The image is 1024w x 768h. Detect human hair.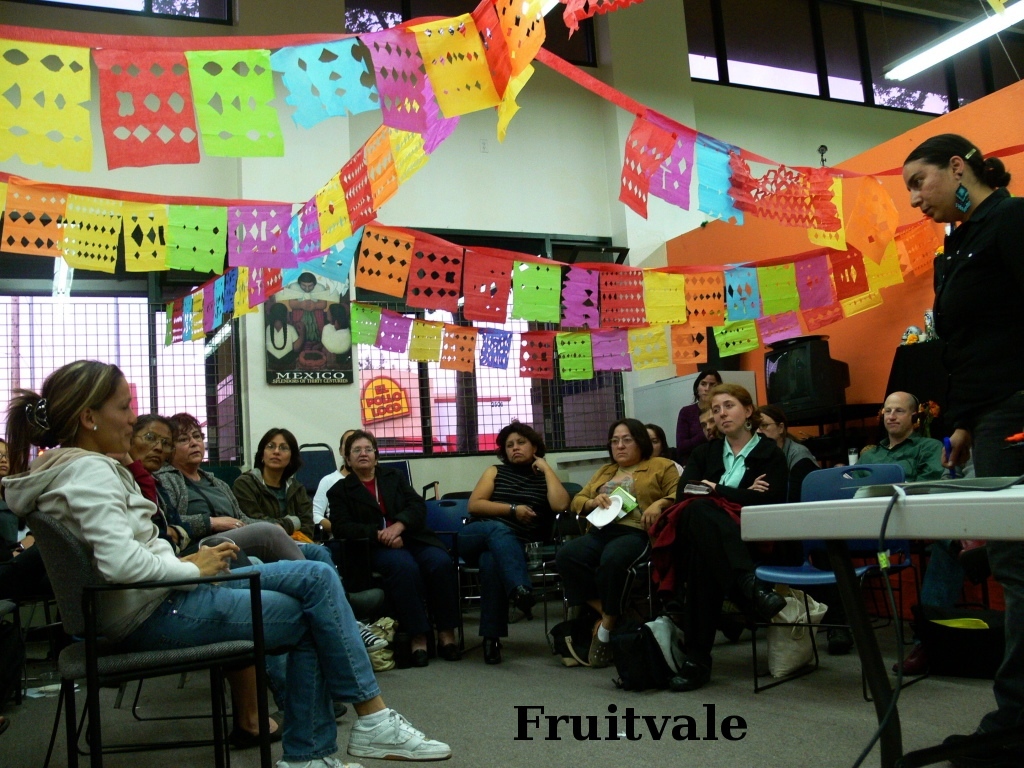
Detection: pyautogui.locateOnScreen(336, 427, 350, 462).
